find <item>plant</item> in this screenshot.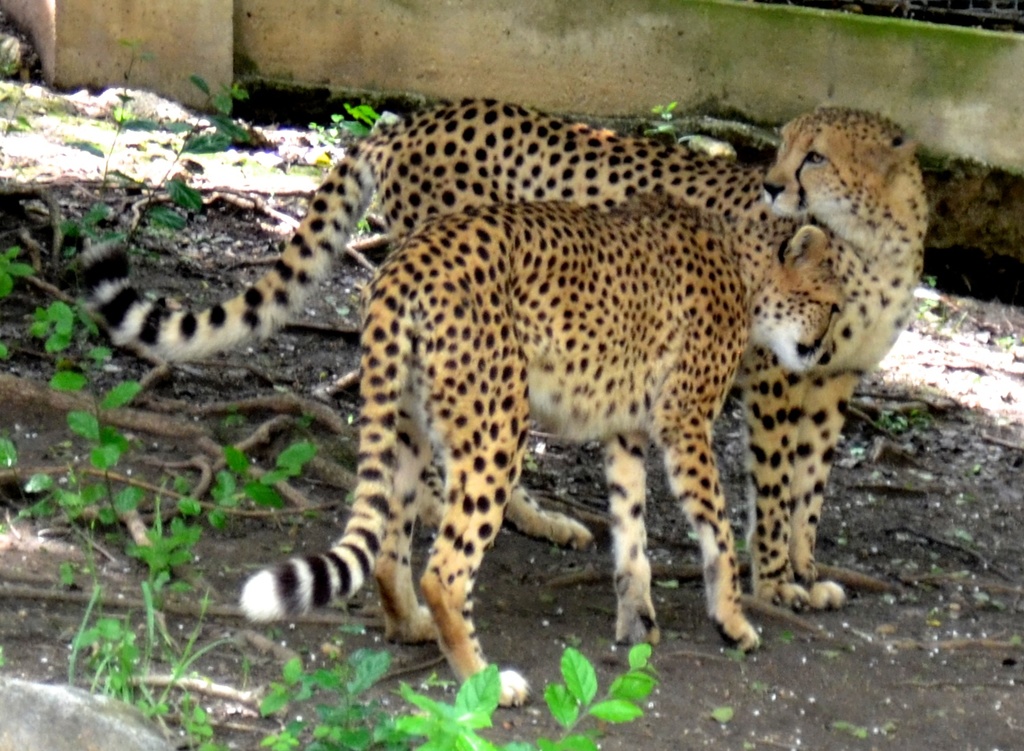
The bounding box for <item>plant</item> is left=534, top=635, right=664, bottom=750.
